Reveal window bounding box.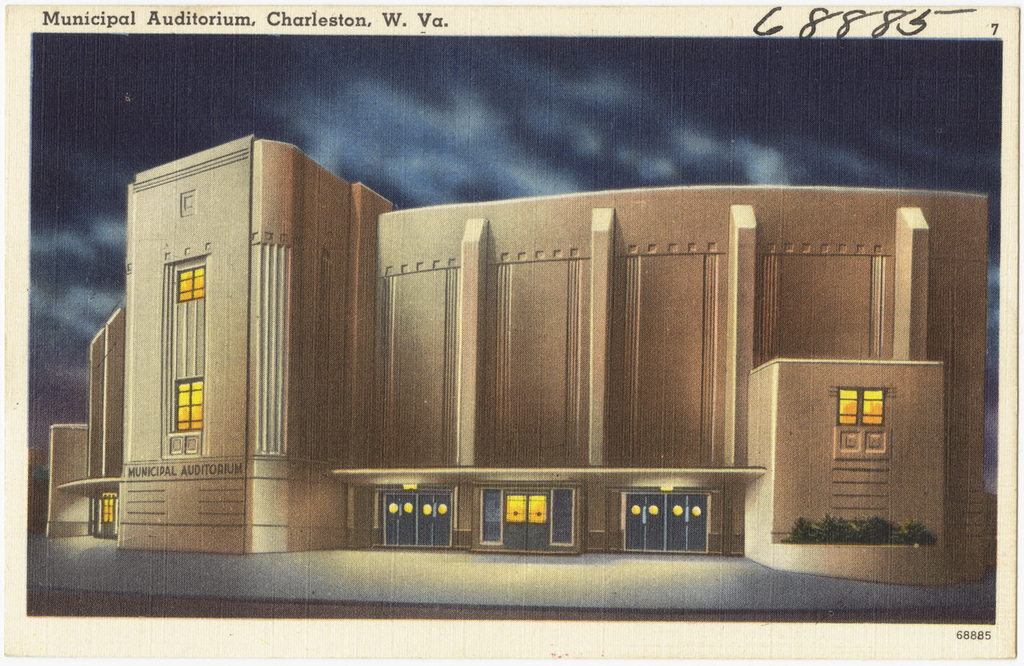
Revealed: <box>148,368,202,447</box>.
